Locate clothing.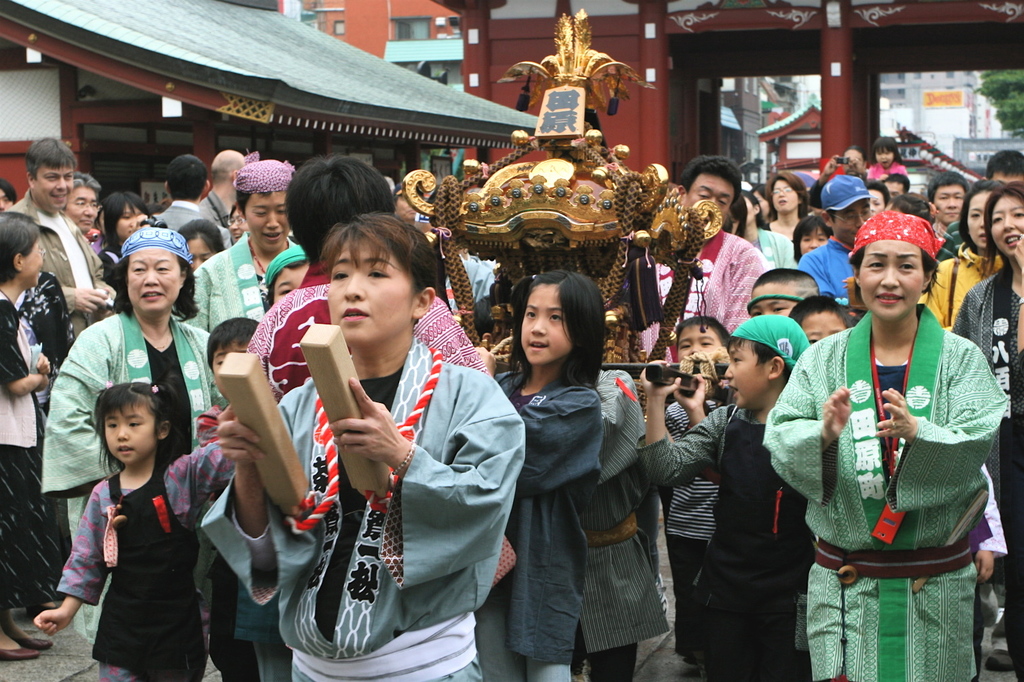
Bounding box: bbox=[40, 312, 253, 681].
